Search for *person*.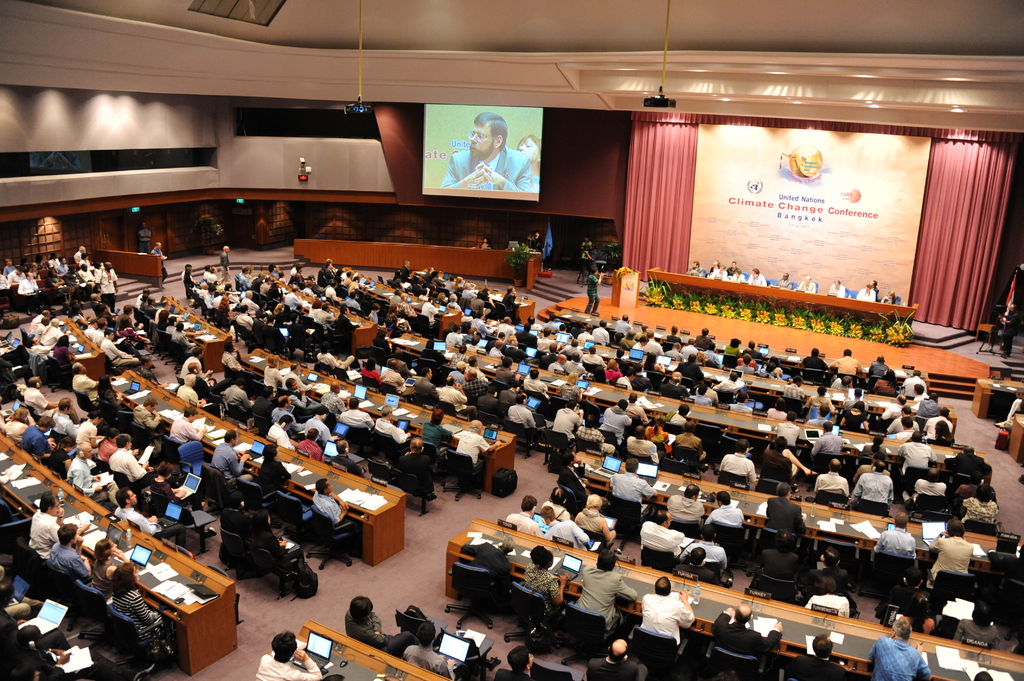
Found at [0,410,31,435].
